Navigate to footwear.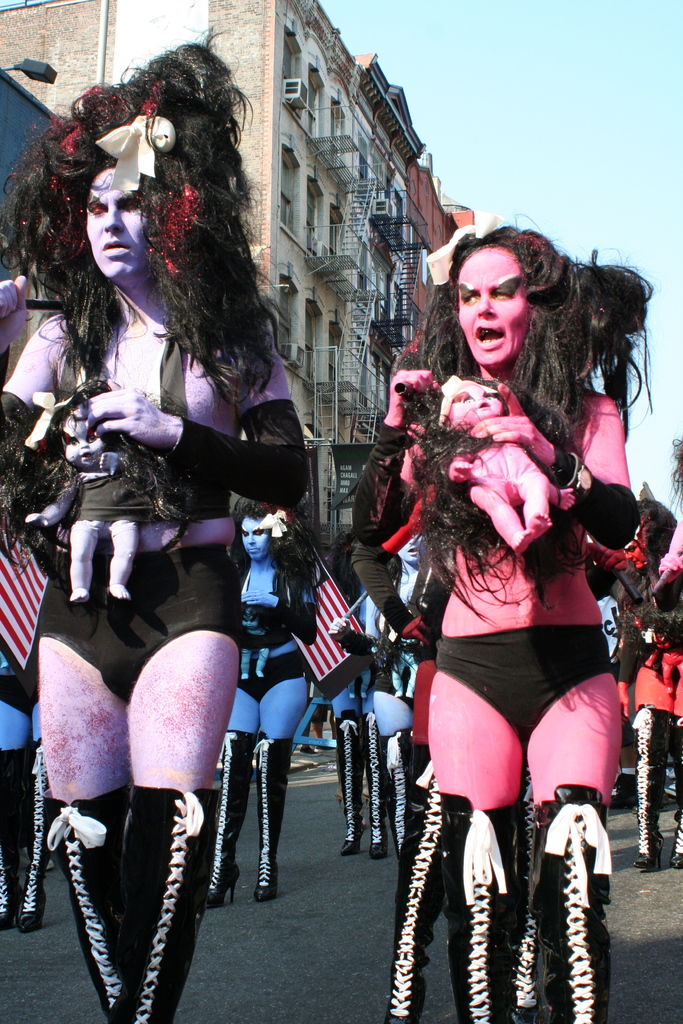
Navigation target: (0,743,34,925).
